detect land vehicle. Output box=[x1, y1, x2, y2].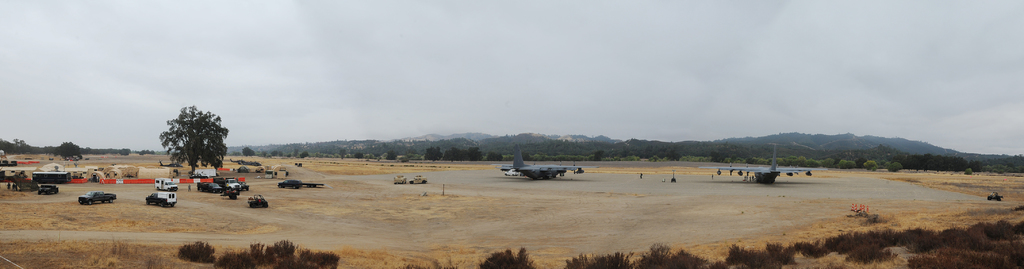
box=[990, 195, 1001, 198].
